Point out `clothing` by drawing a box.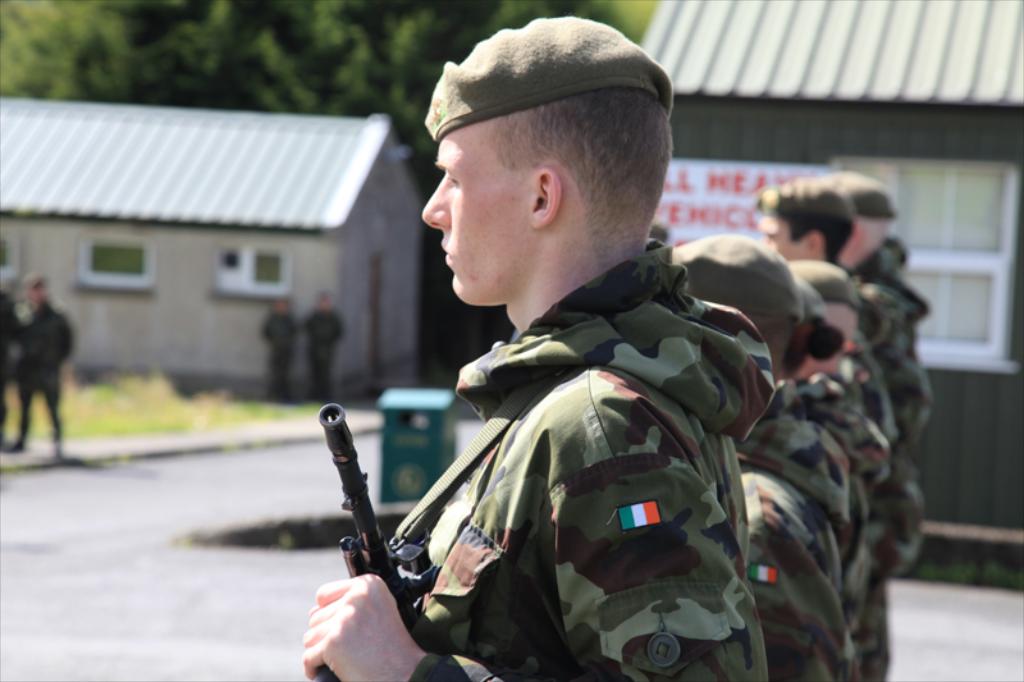
bbox=(0, 289, 17, 430).
